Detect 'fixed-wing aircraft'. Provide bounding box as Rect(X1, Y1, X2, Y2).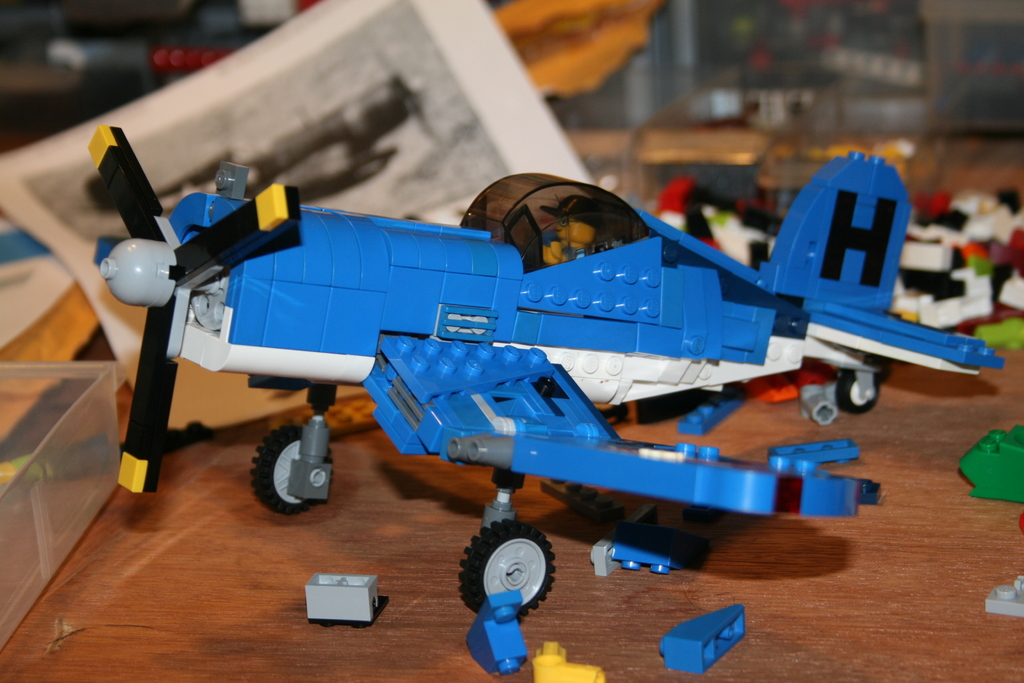
Rect(81, 126, 1011, 630).
